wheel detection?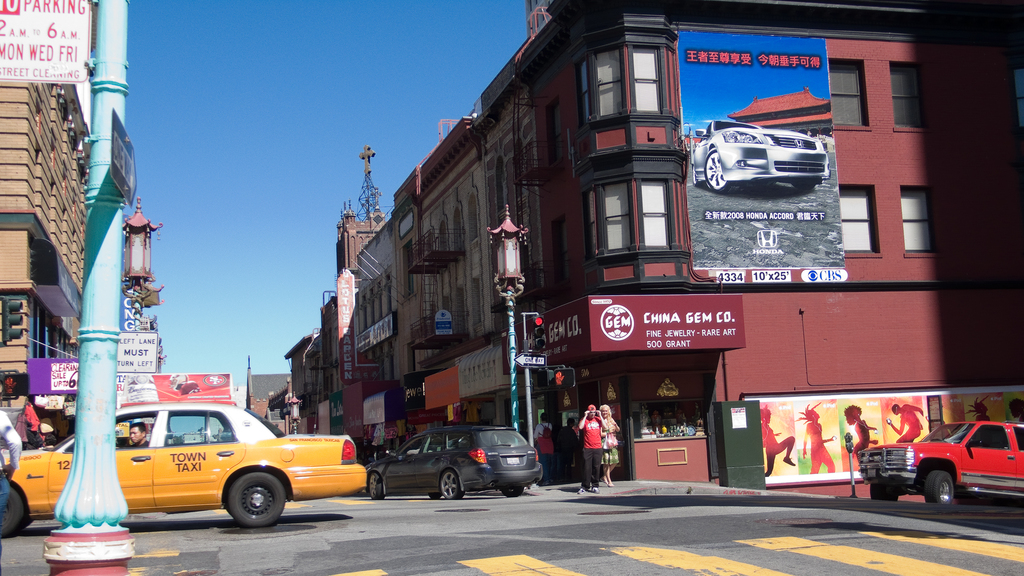
left=693, top=164, right=702, bottom=188
